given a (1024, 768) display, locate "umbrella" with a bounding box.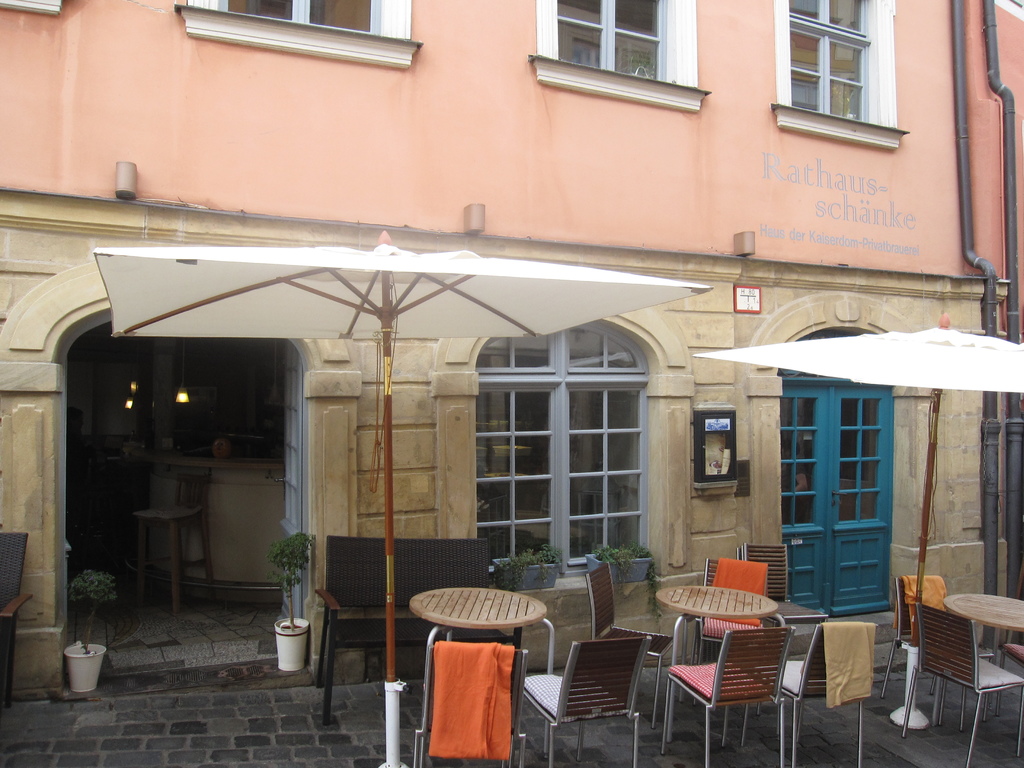
Located: bbox=[696, 311, 1023, 708].
